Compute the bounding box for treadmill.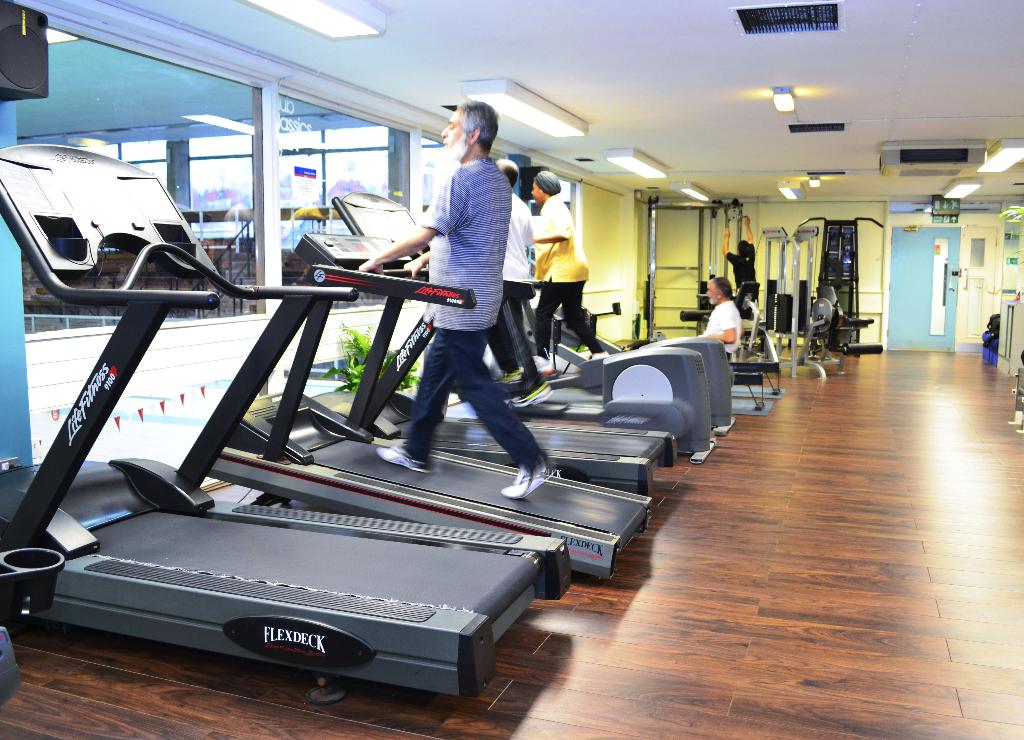
bbox=[360, 249, 677, 498].
